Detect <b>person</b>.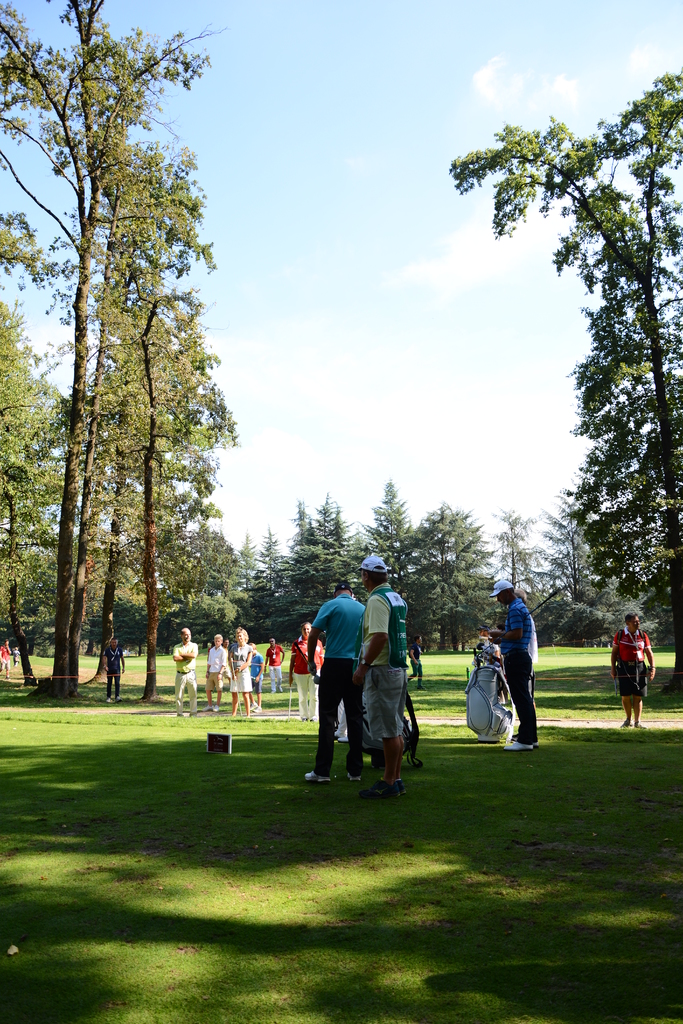
Detected at [169, 626, 199, 717].
